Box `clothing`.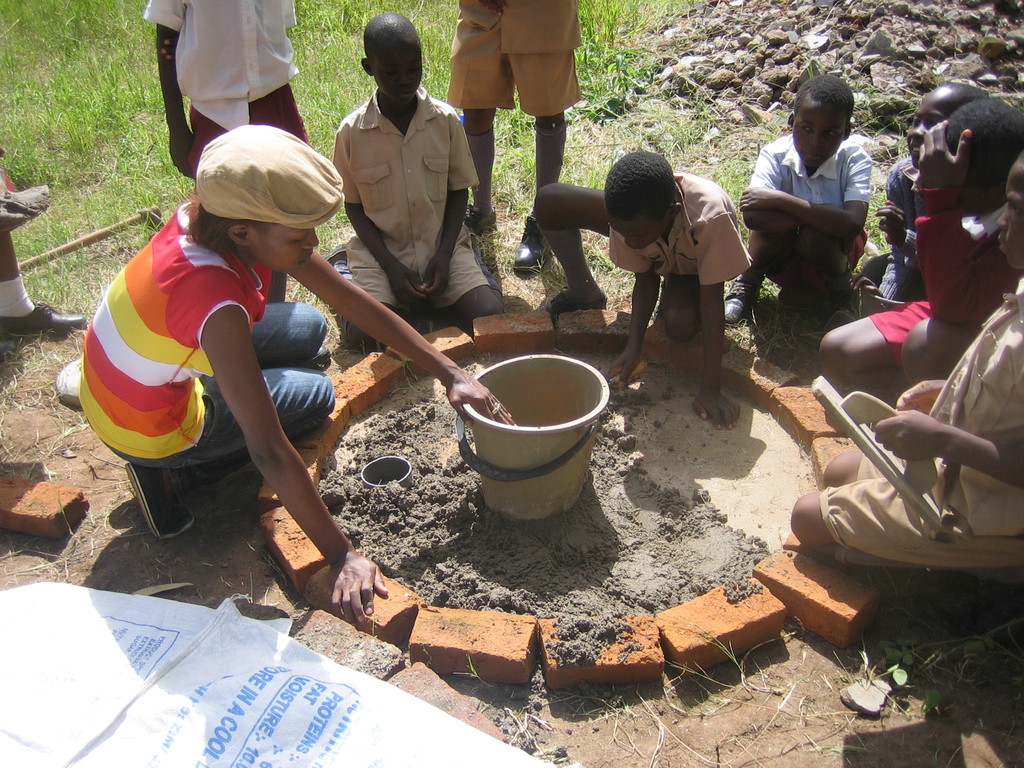
x1=604 y1=169 x2=753 y2=288.
